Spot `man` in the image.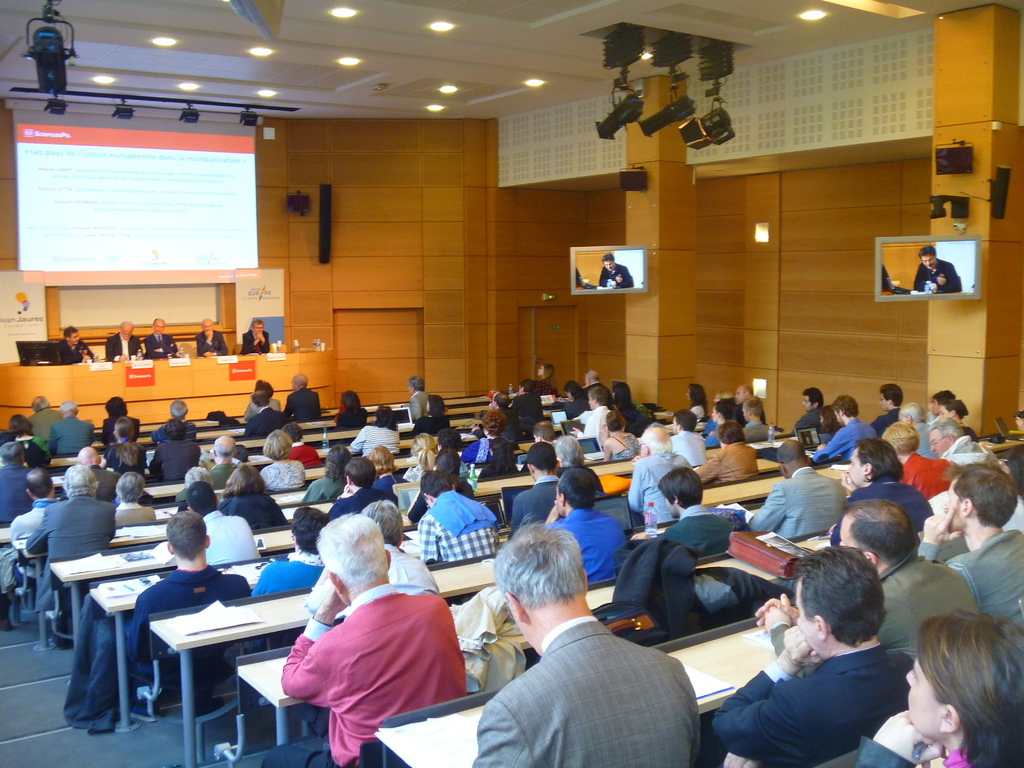
`man` found at 630, 468, 733, 558.
